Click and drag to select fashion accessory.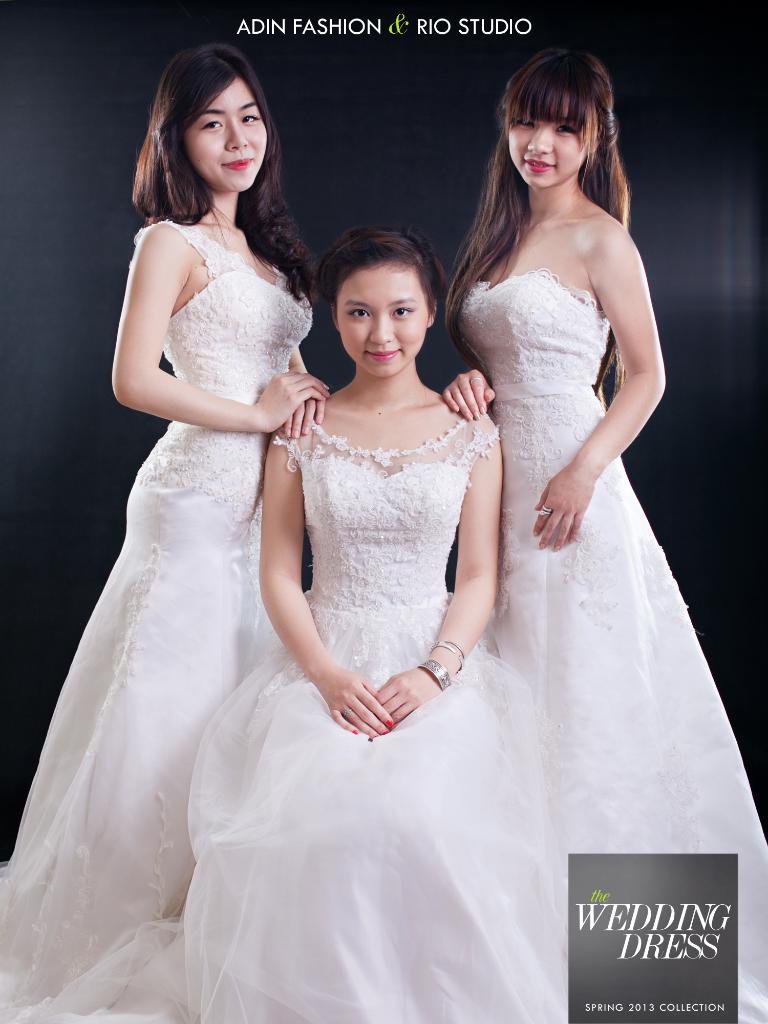
Selection: locate(341, 707, 350, 716).
